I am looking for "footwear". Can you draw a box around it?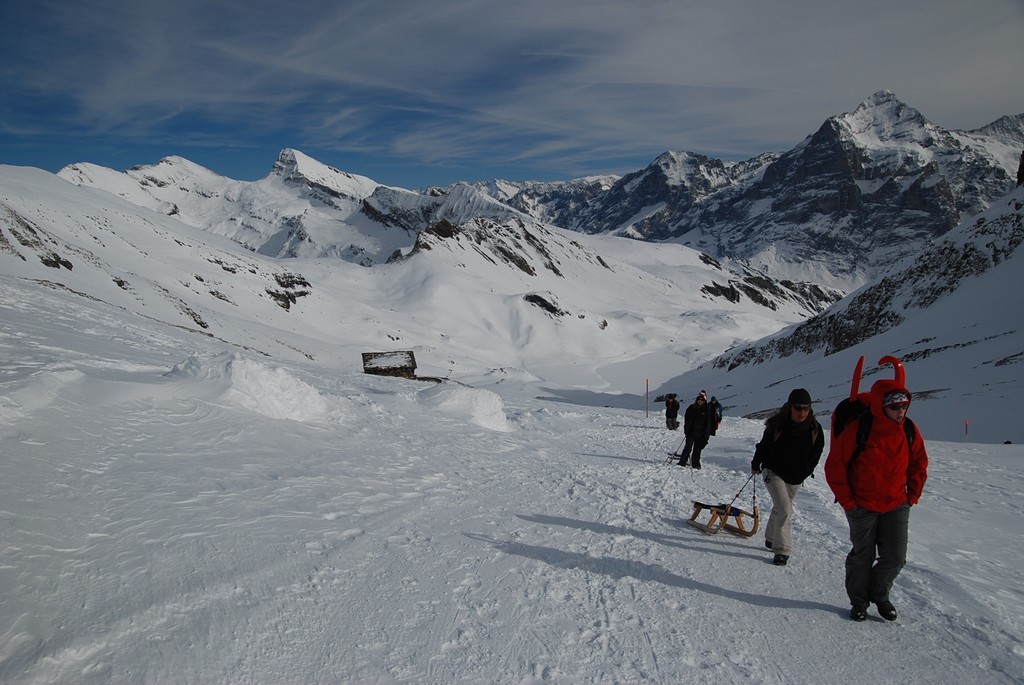
Sure, the bounding box is [690,455,703,468].
